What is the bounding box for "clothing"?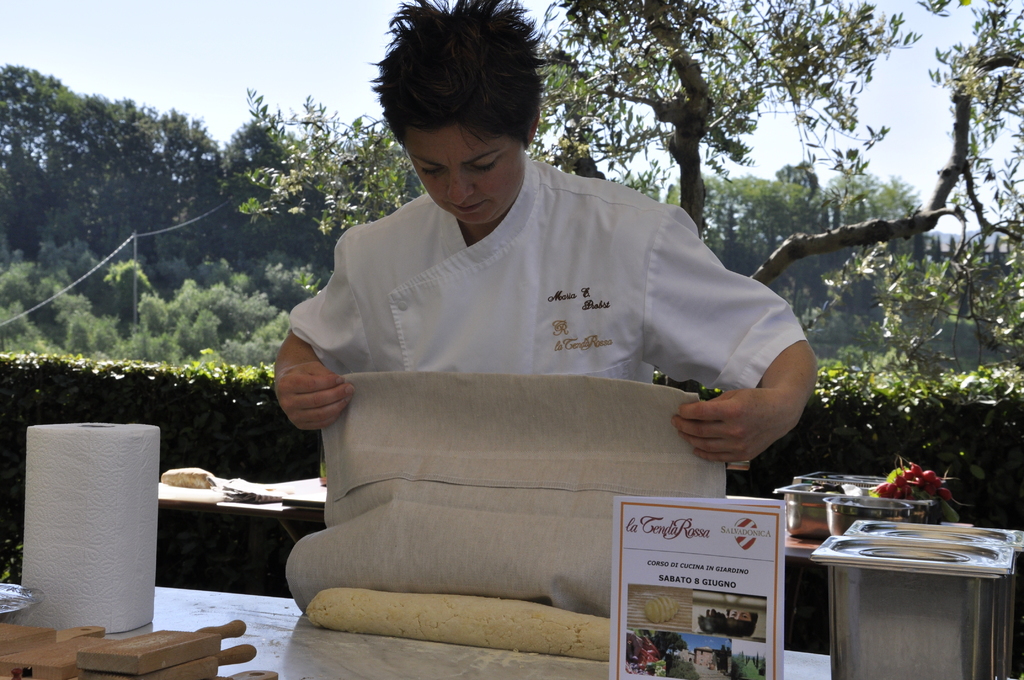
<box>290,147,805,393</box>.
